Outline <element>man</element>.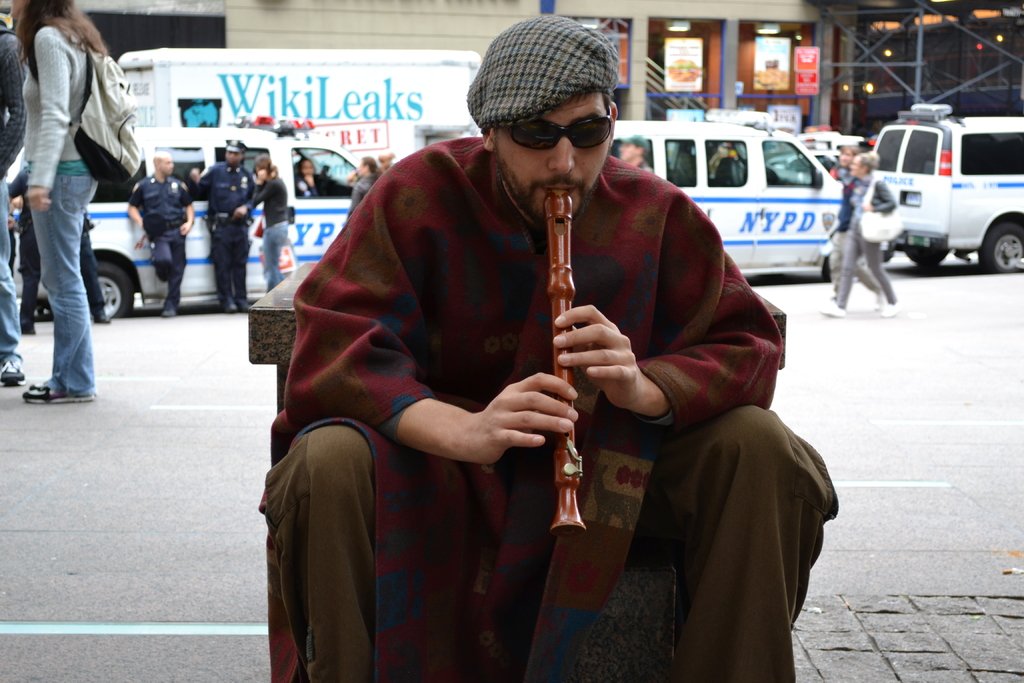
Outline: locate(193, 142, 260, 313).
